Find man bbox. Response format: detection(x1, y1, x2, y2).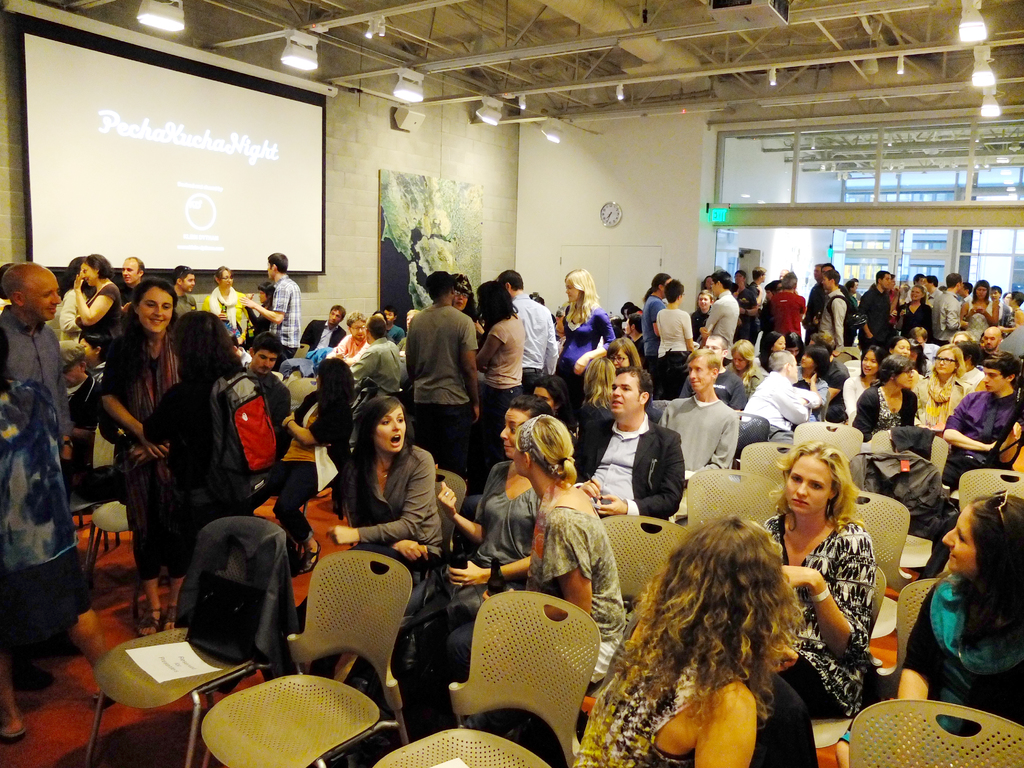
detection(734, 345, 828, 442).
